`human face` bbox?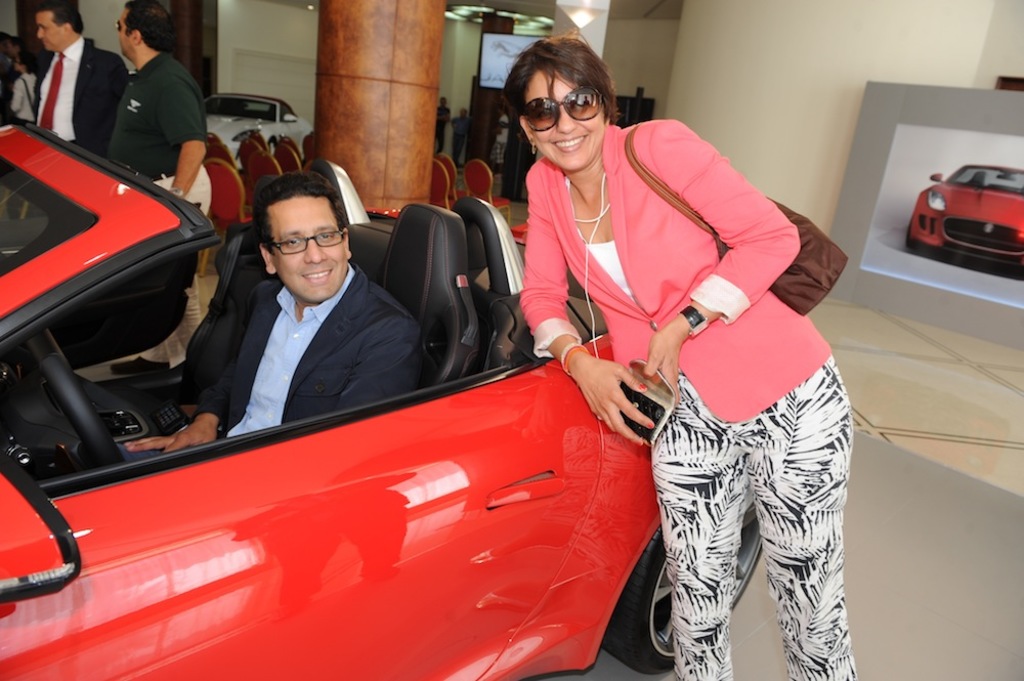
518:65:602:170
